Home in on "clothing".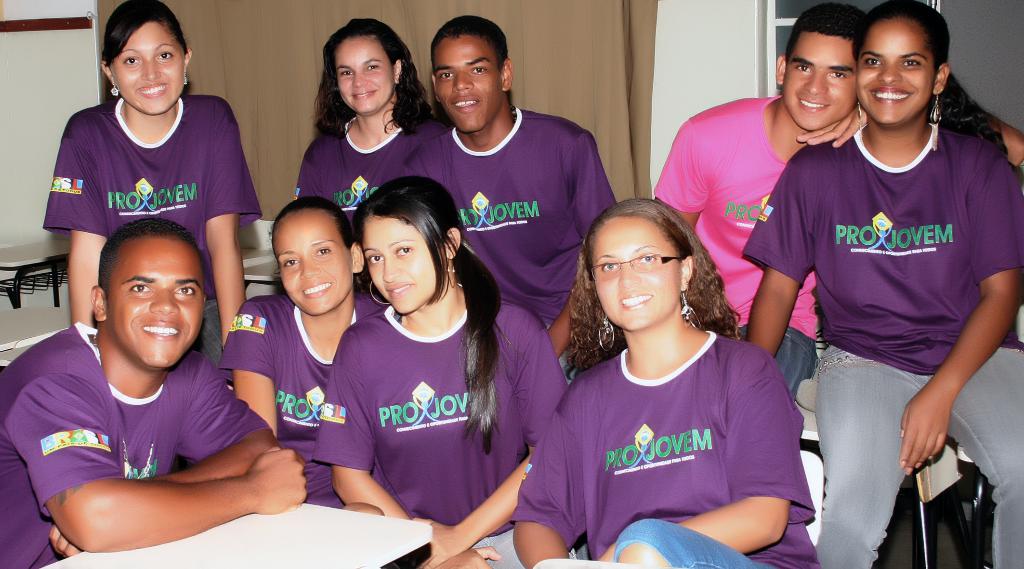
Homed in at (315,289,556,568).
